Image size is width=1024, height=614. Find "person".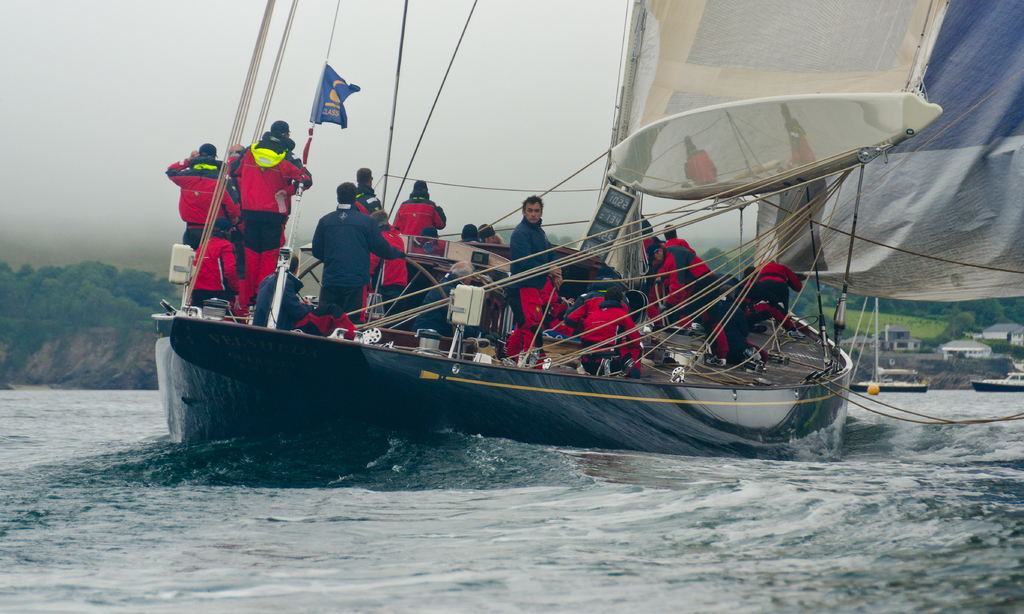
bbox=[718, 285, 751, 368].
